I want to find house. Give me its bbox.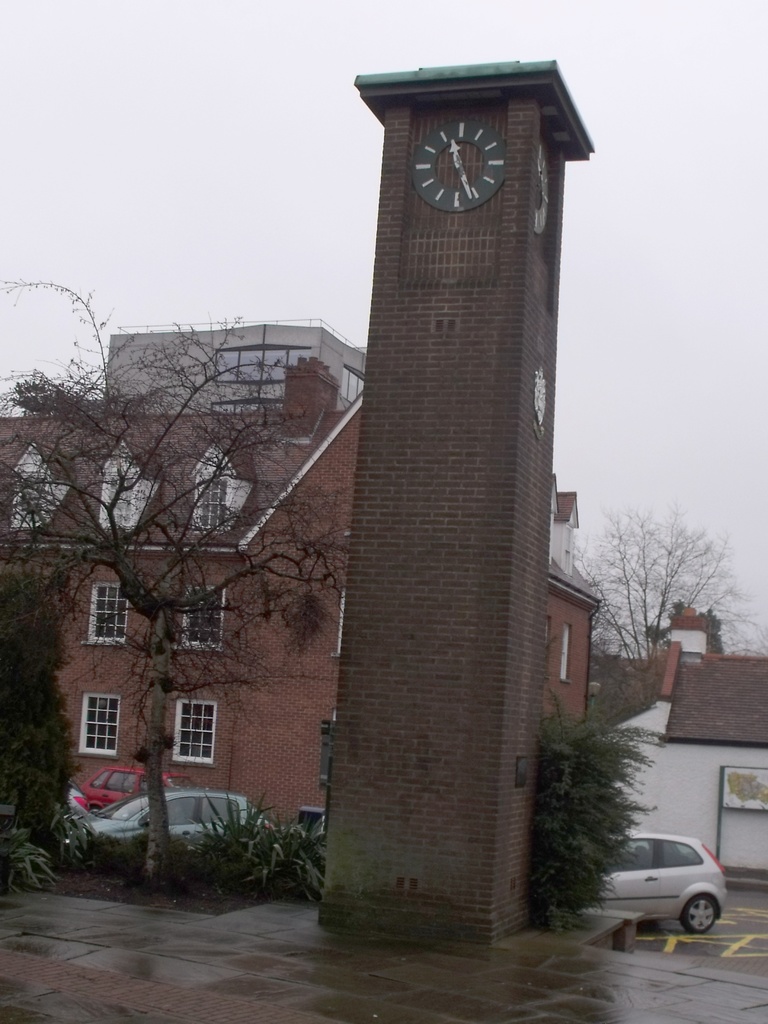
0, 311, 600, 869.
